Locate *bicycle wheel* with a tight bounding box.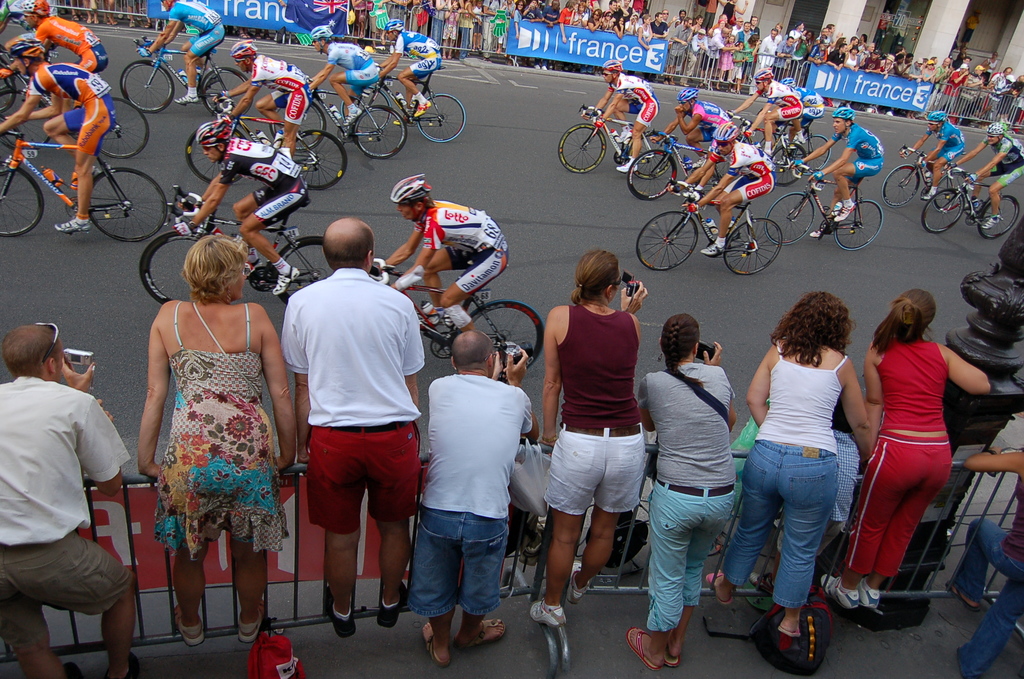
left=764, top=191, right=815, bottom=246.
